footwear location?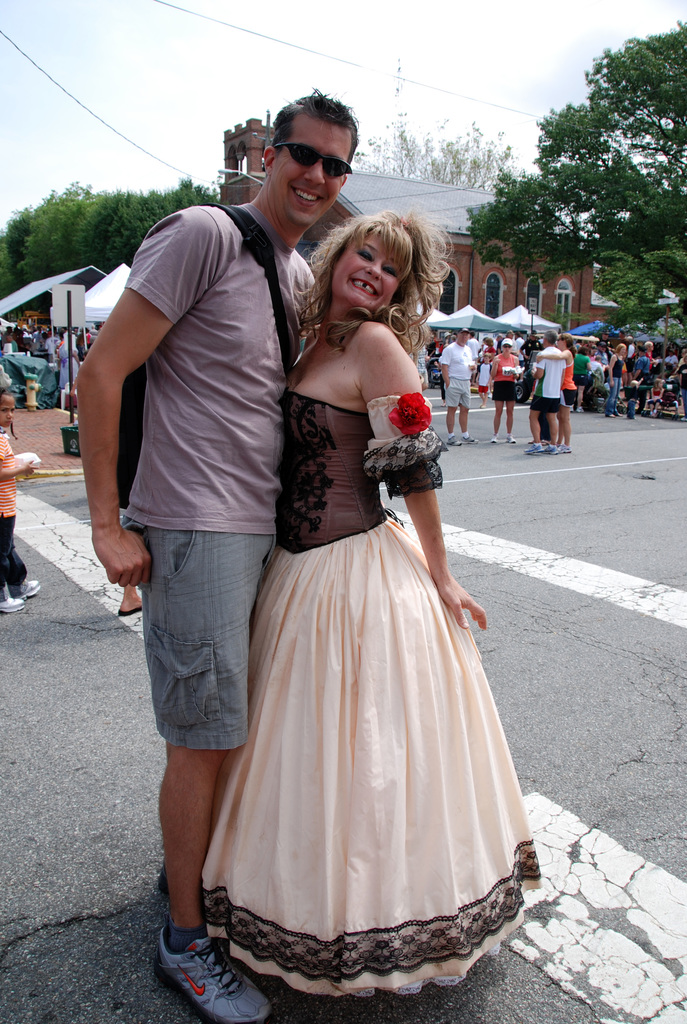
region(493, 429, 502, 445)
